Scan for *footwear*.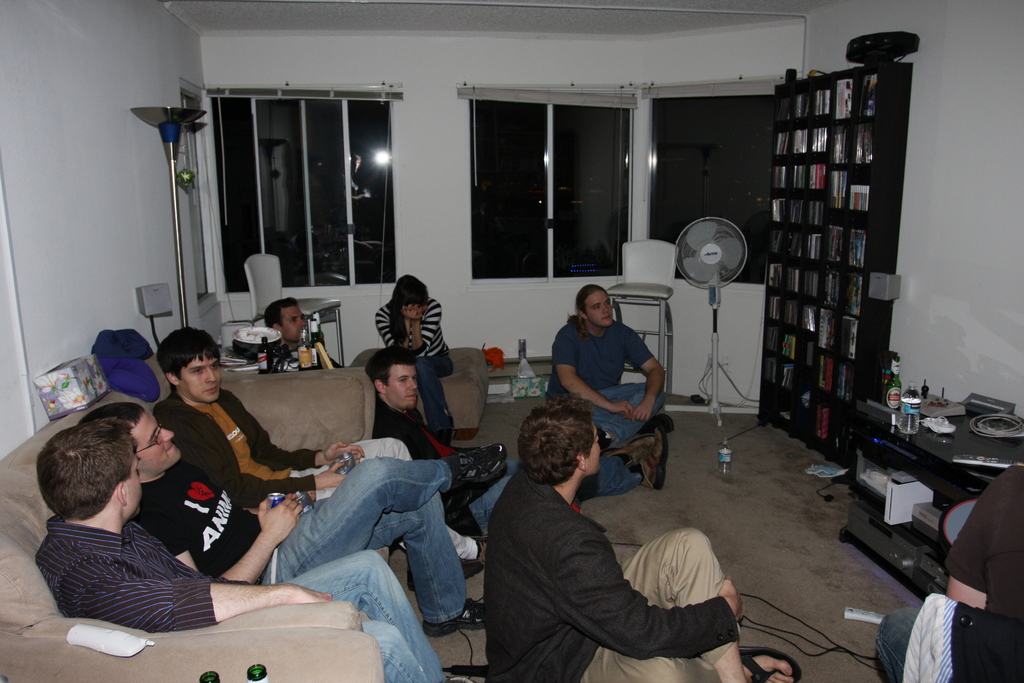
Scan result: Rect(643, 409, 675, 436).
